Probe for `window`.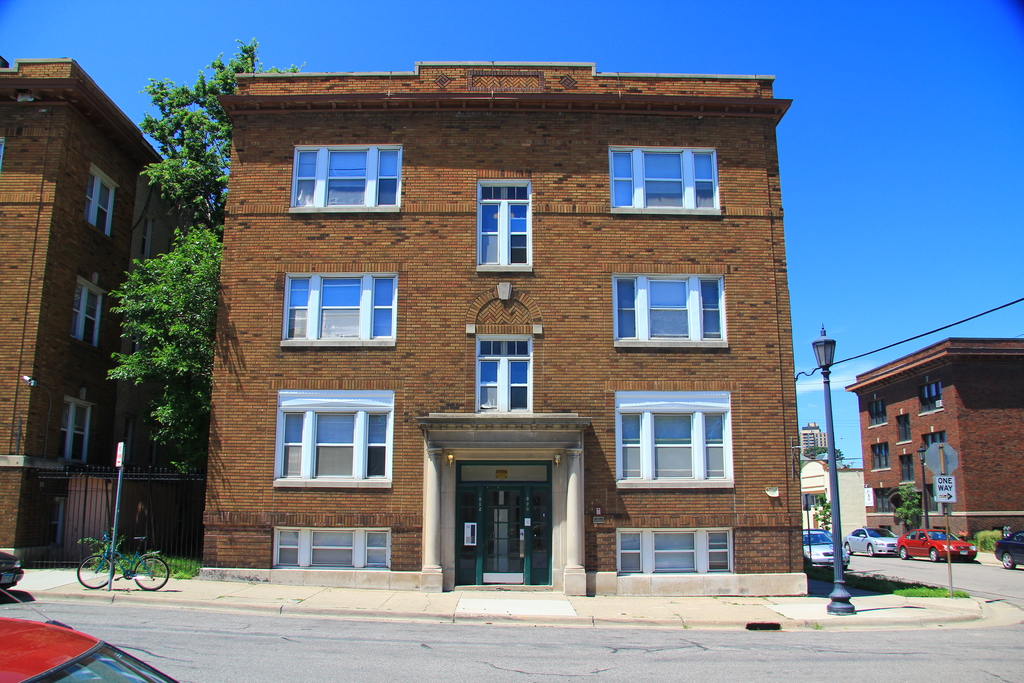
Probe result: crop(474, 334, 527, 409).
